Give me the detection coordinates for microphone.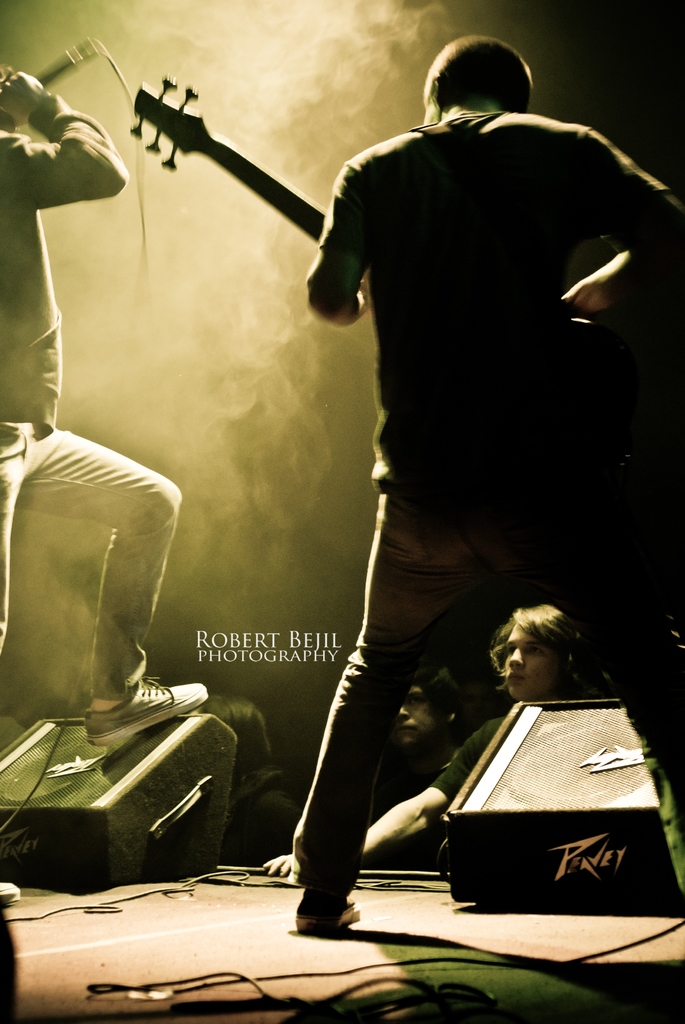
{"left": 0, "top": 32, "right": 106, "bottom": 127}.
